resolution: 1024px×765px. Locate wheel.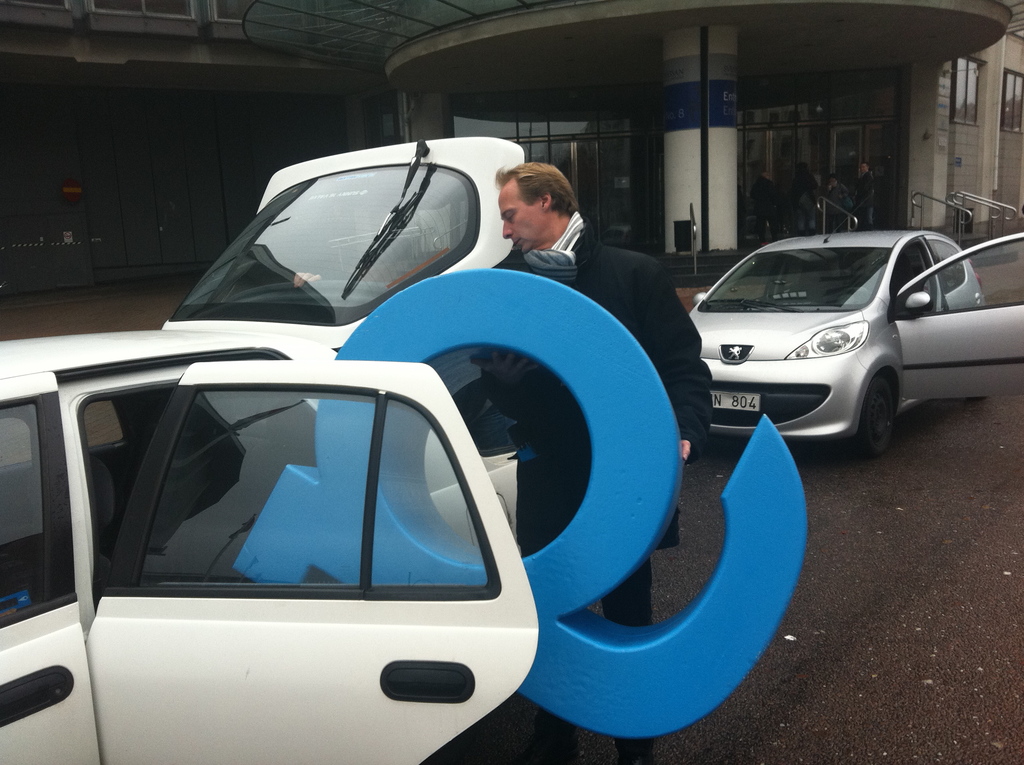
860, 378, 894, 455.
